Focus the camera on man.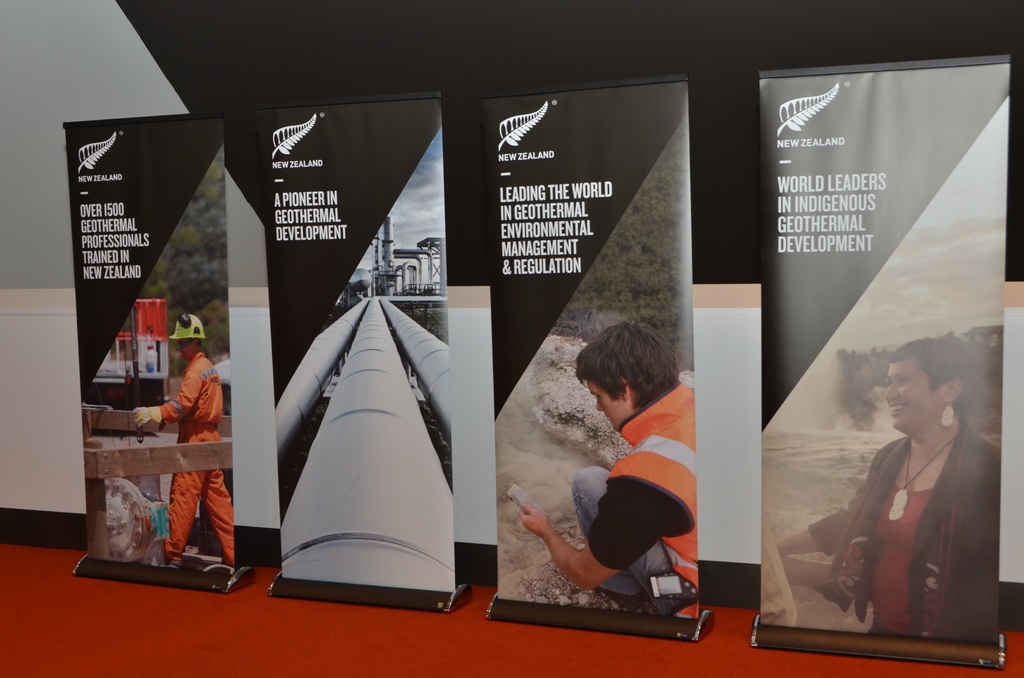
Focus region: box=[127, 309, 237, 570].
